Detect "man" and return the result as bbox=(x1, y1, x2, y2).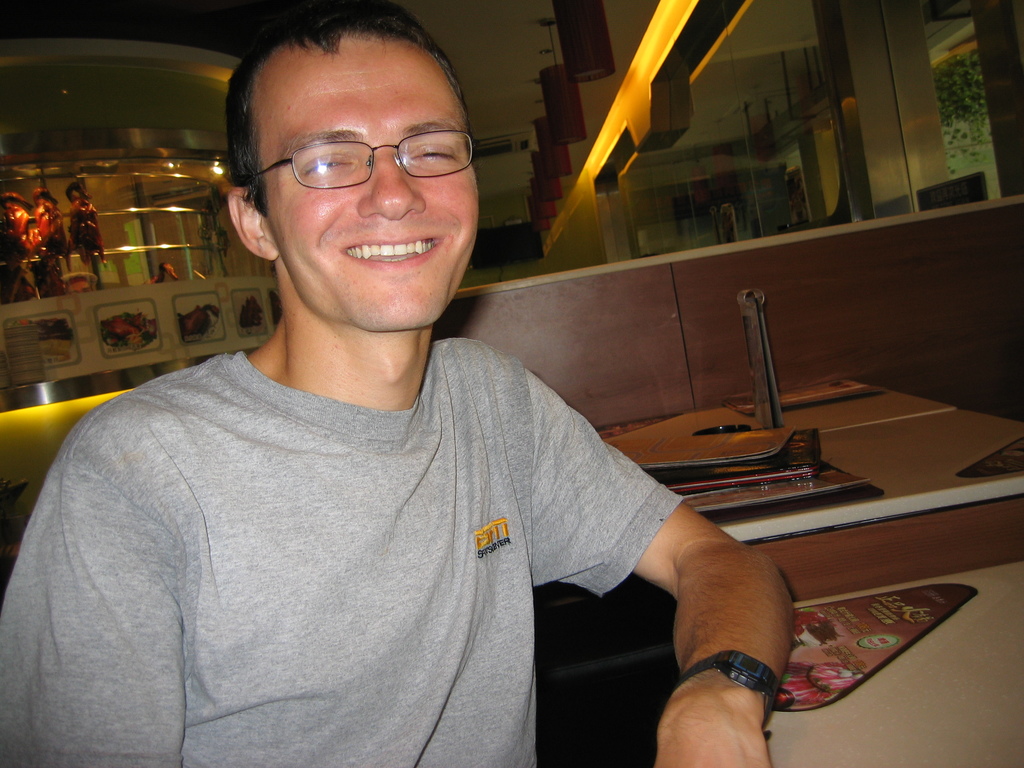
bbox=(0, 0, 792, 767).
